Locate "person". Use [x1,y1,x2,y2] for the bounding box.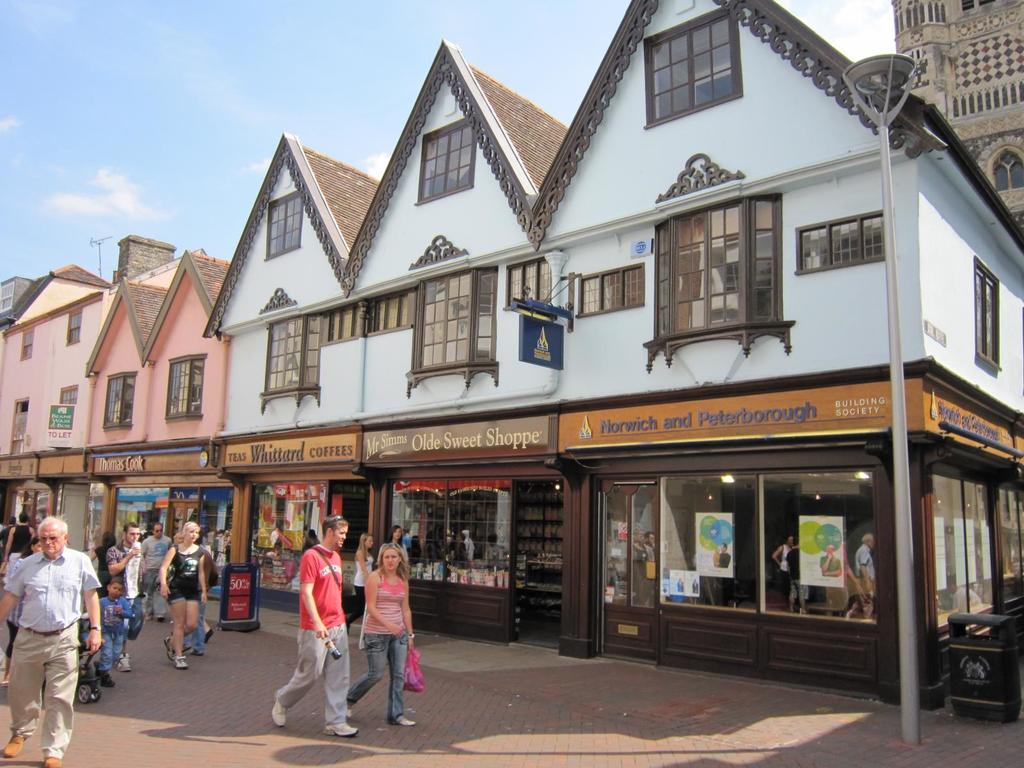
[141,522,174,619].
